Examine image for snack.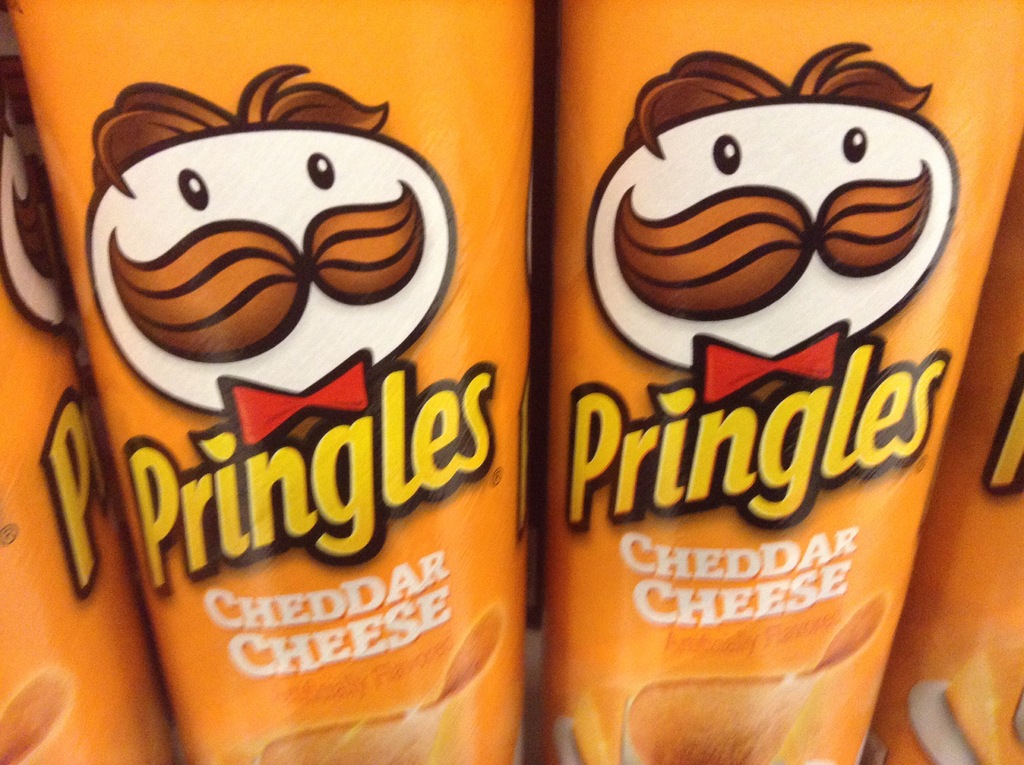
Examination result: x1=0, y1=105, x2=177, y2=764.
